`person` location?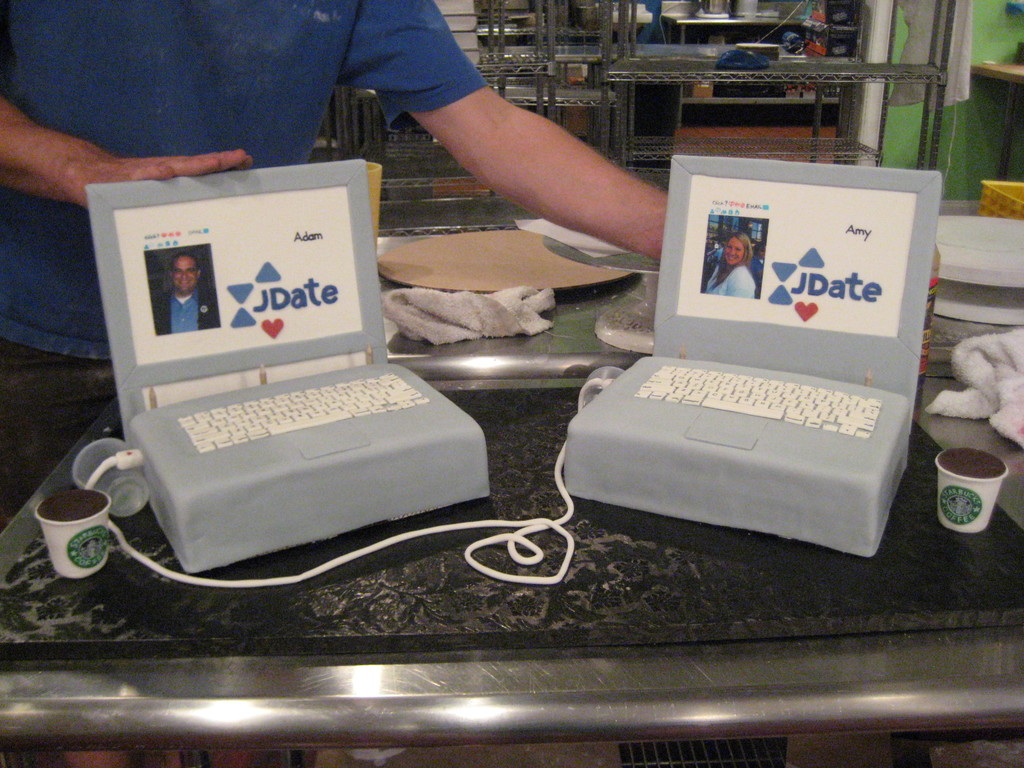
bbox=(1, 0, 668, 519)
